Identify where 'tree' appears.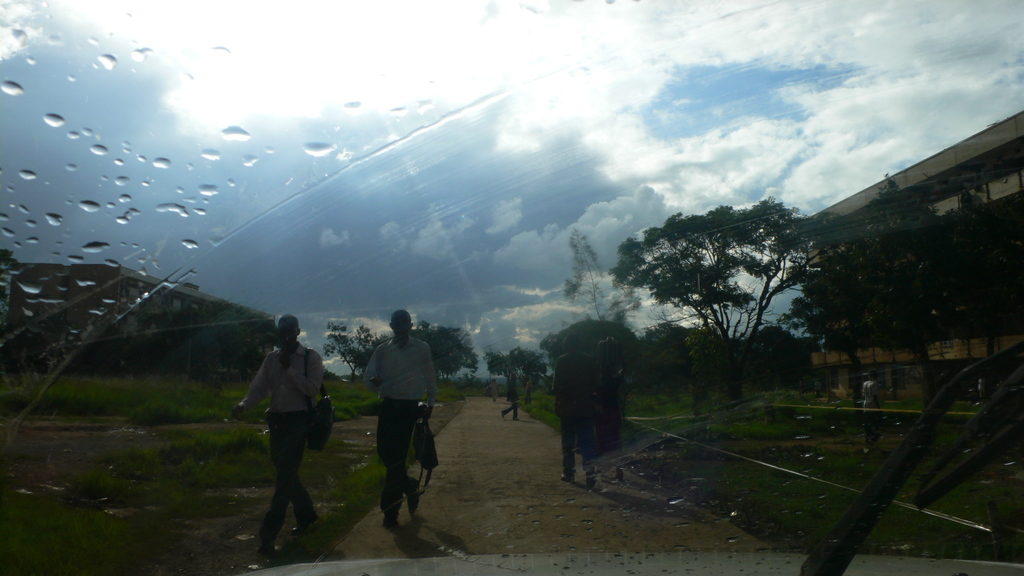
Appears at <bbox>561, 226, 644, 321</bbox>.
